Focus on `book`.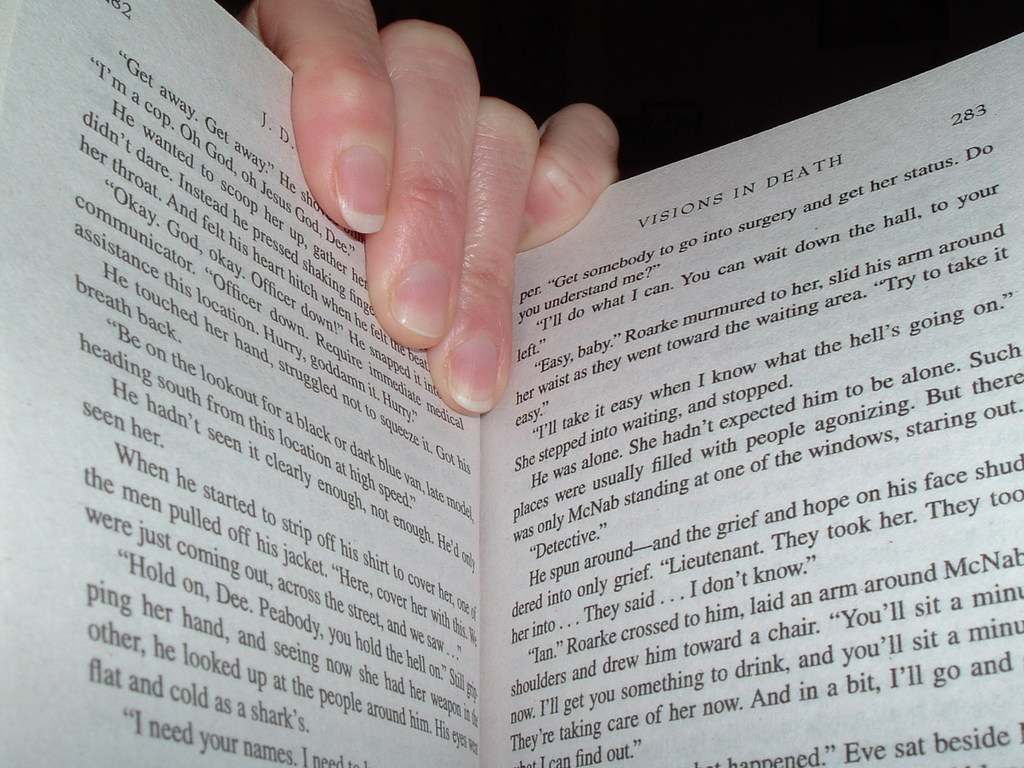
Focused at (0, 0, 1023, 767).
